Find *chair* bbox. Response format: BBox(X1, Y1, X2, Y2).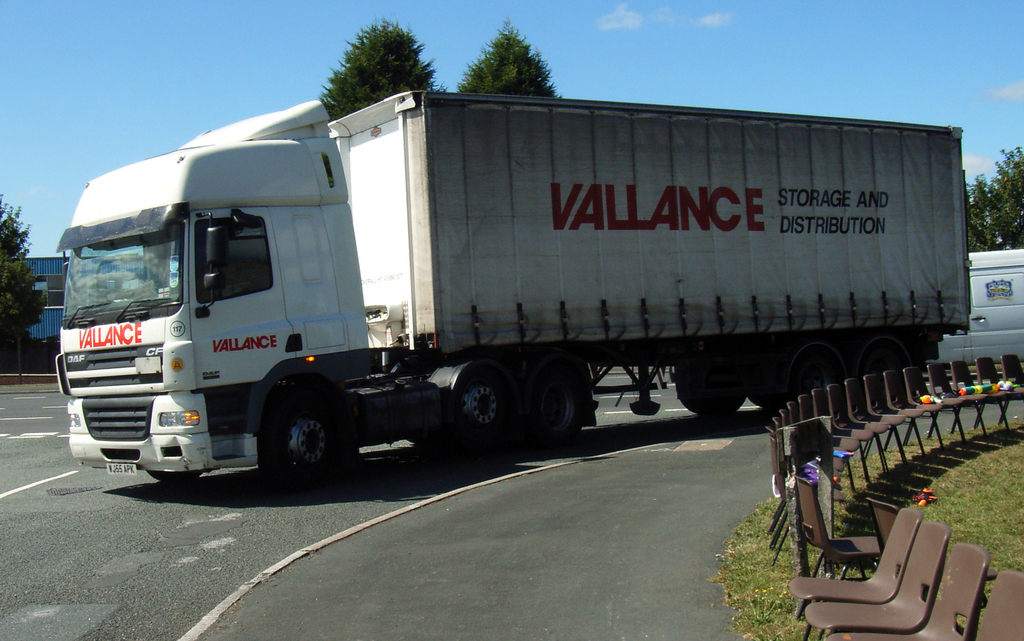
BBox(795, 475, 881, 599).
